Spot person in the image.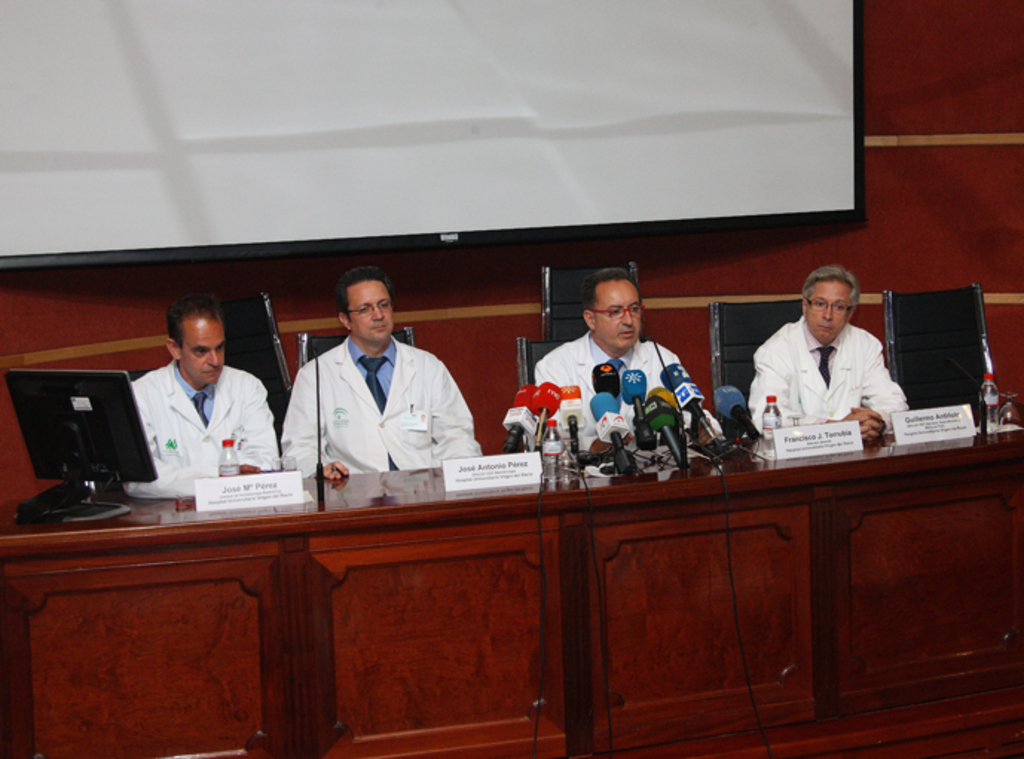
person found at 116 287 275 512.
